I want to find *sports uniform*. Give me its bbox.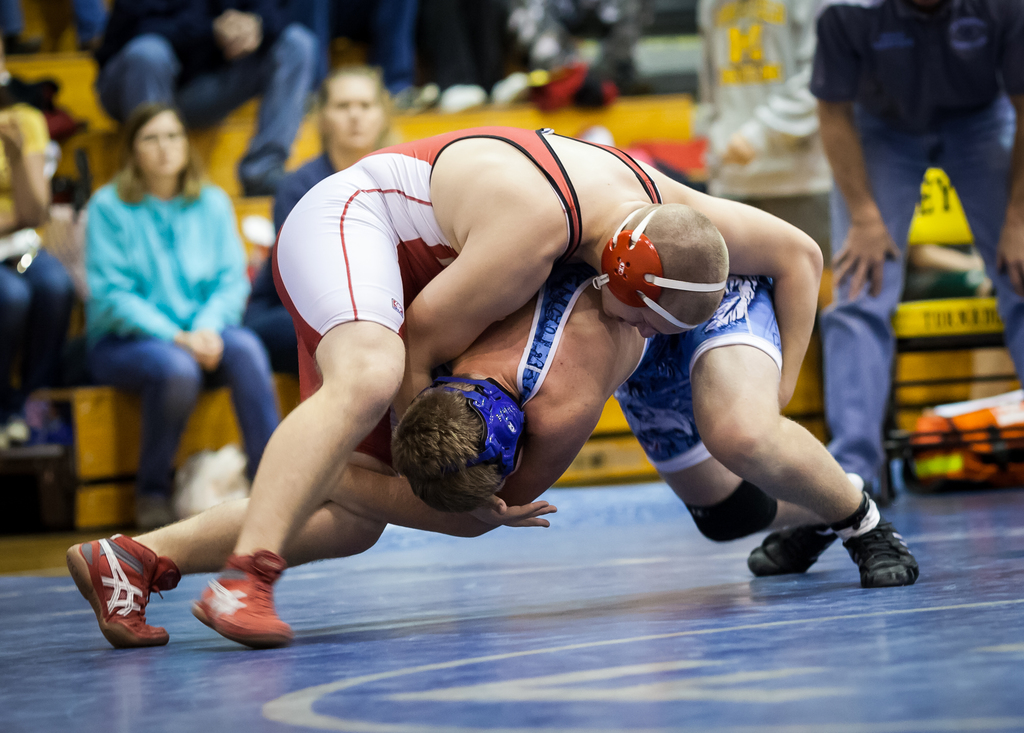
[left=260, top=122, right=684, bottom=409].
